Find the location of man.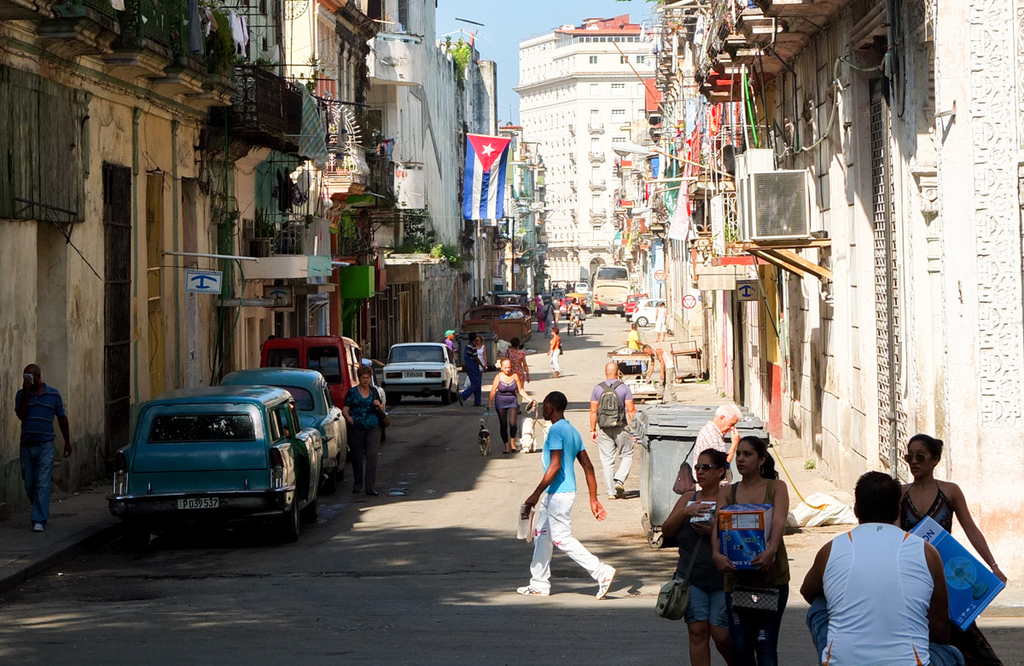
Location: l=625, t=325, r=641, b=351.
